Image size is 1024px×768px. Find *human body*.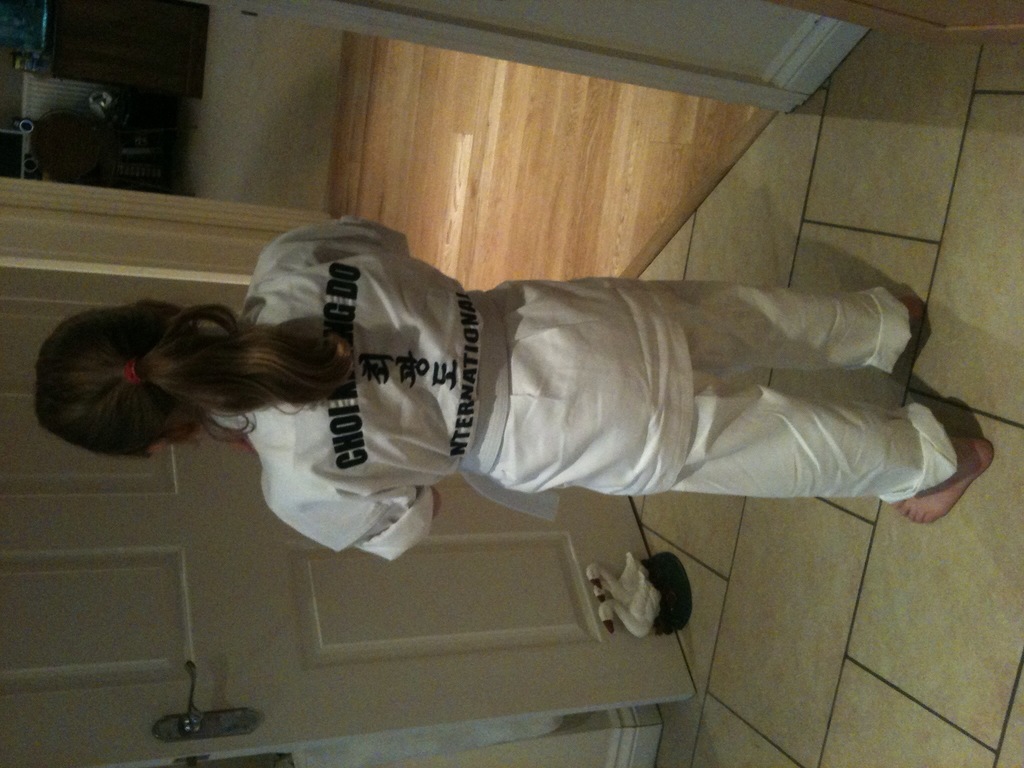
[left=36, top=207, right=997, bottom=568].
